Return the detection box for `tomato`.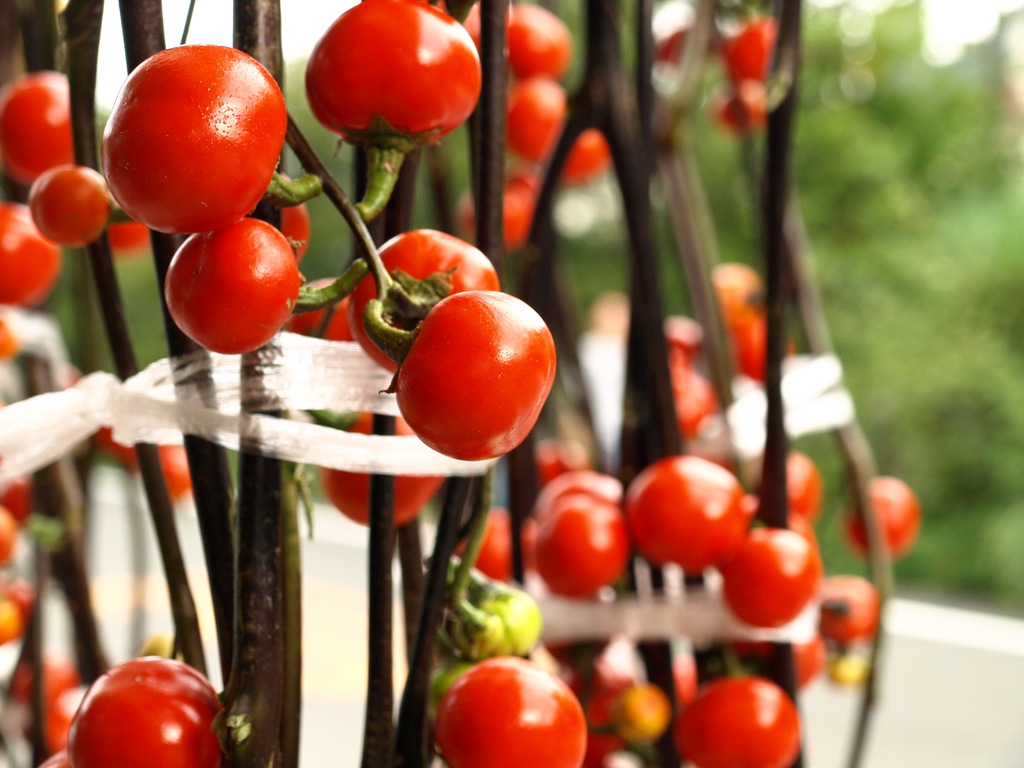
[673,671,805,767].
